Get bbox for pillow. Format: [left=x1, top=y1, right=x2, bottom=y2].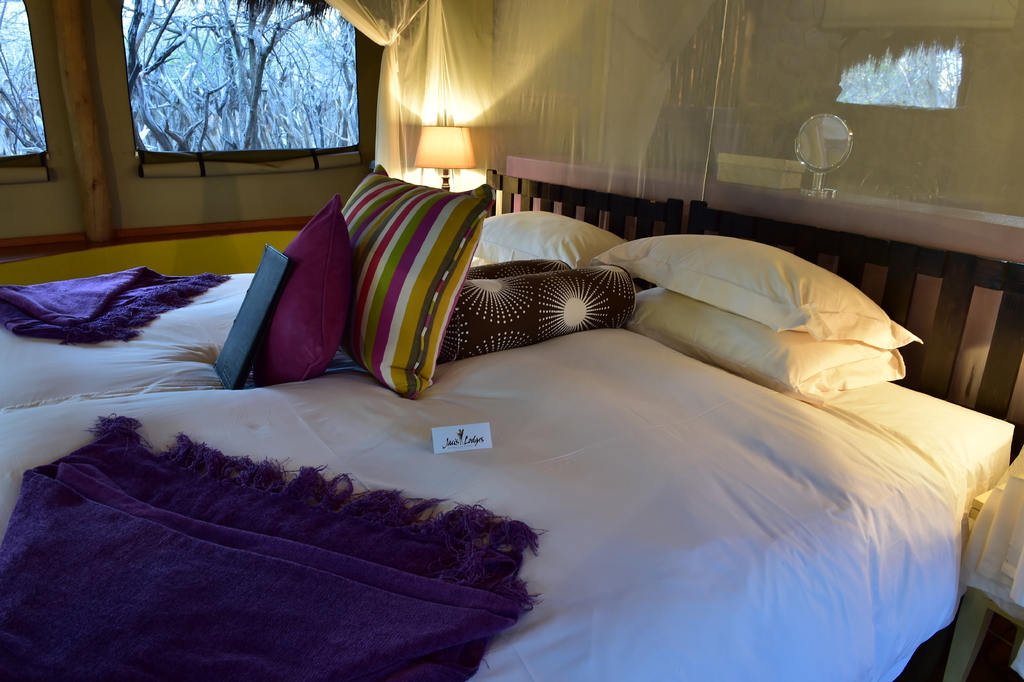
[left=625, top=282, right=901, bottom=404].
